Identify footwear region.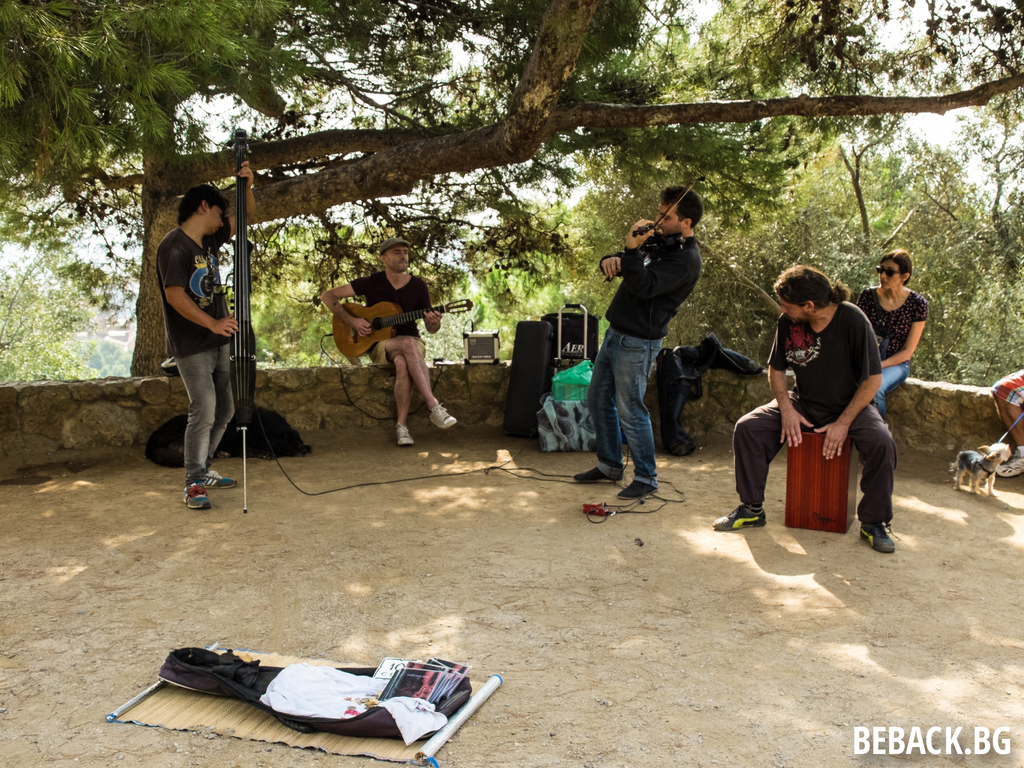
Region: 713,502,769,531.
